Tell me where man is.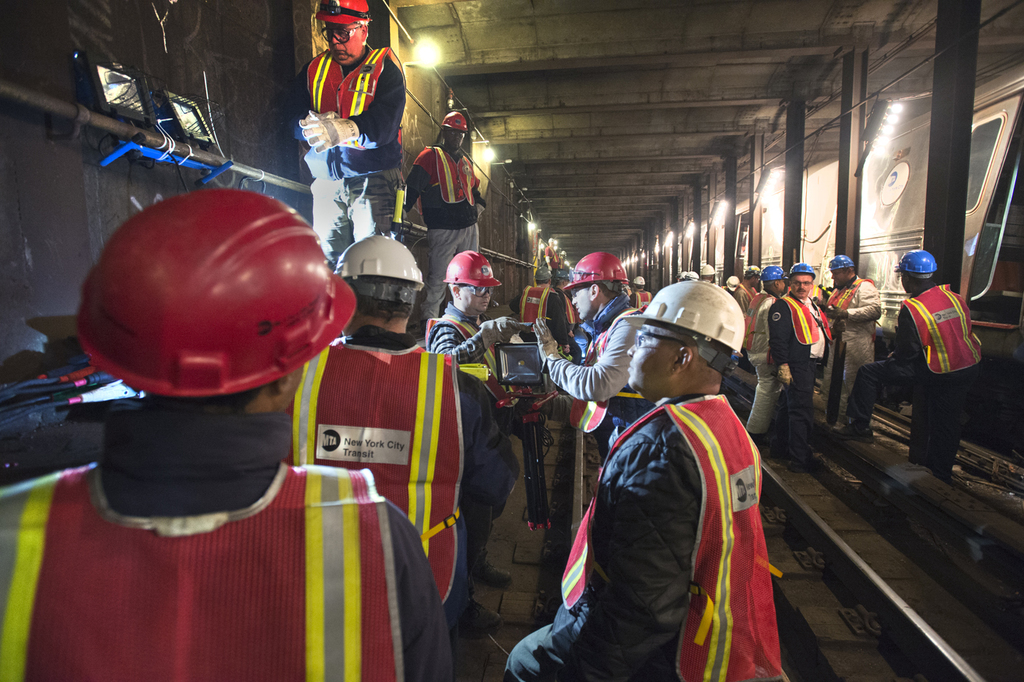
man is at bbox=(531, 255, 641, 467).
